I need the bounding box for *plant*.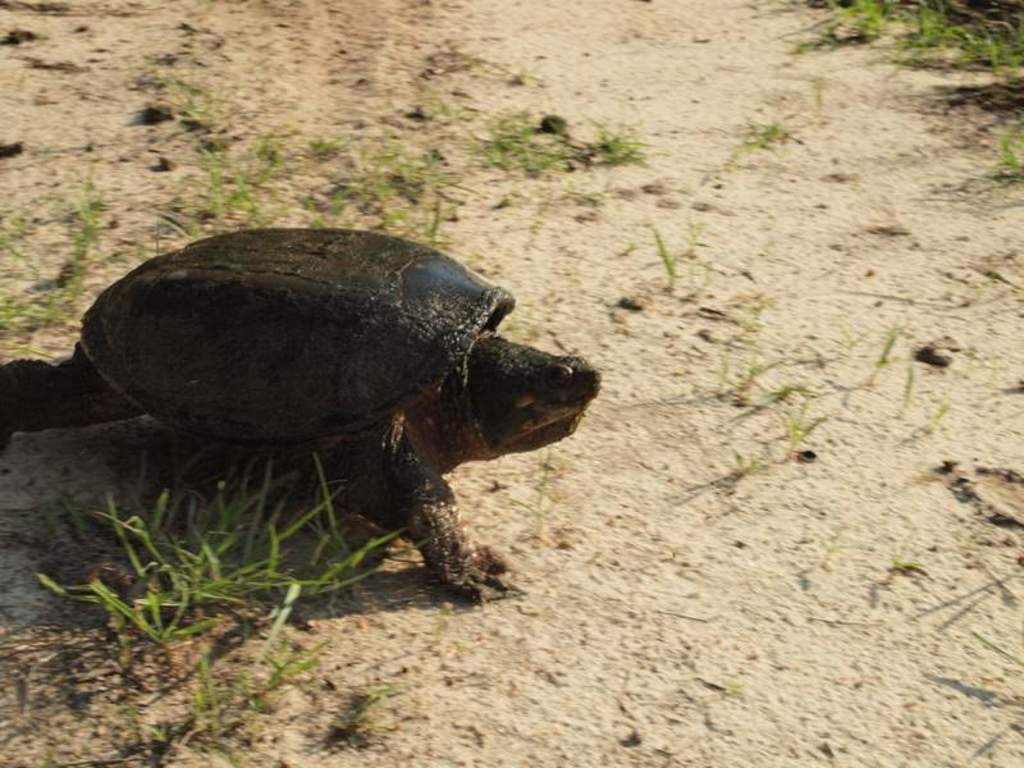
Here it is: 0/289/38/334.
